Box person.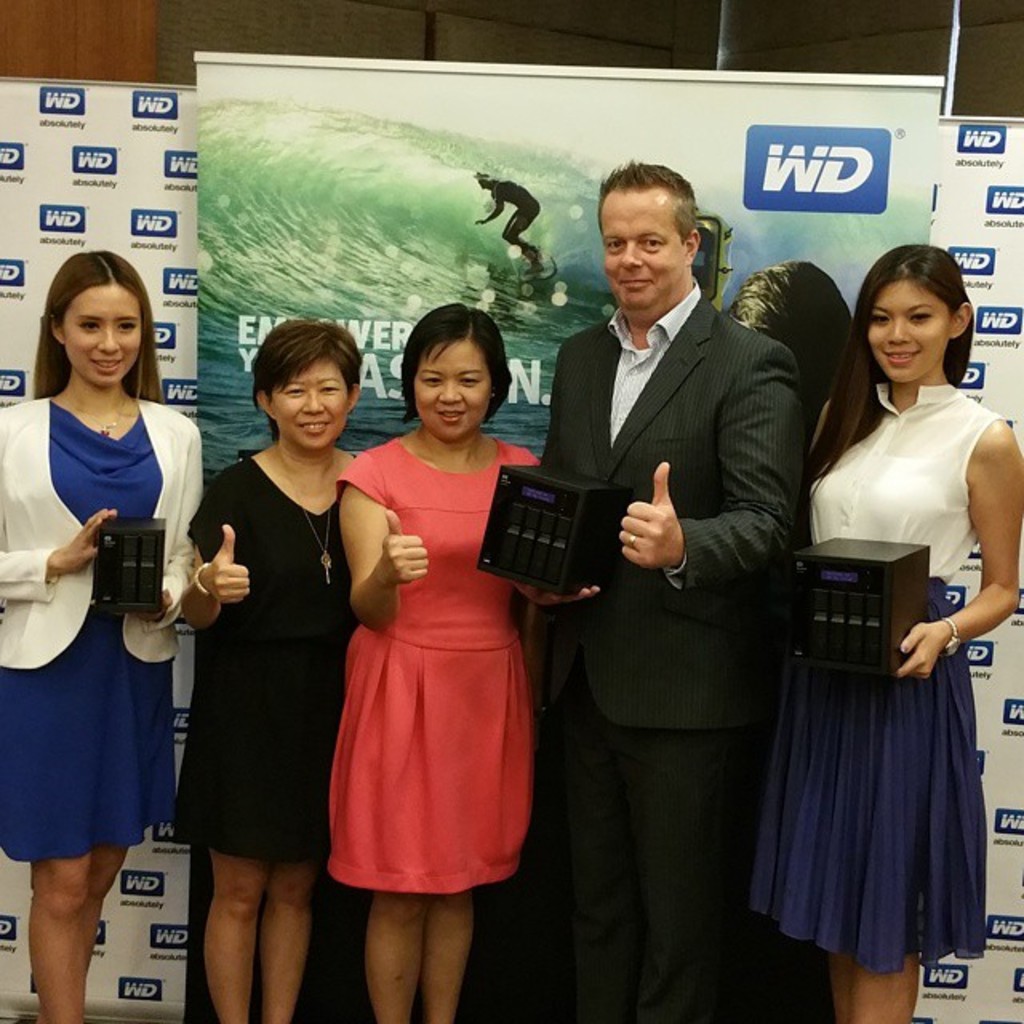
crop(14, 227, 200, 806).
